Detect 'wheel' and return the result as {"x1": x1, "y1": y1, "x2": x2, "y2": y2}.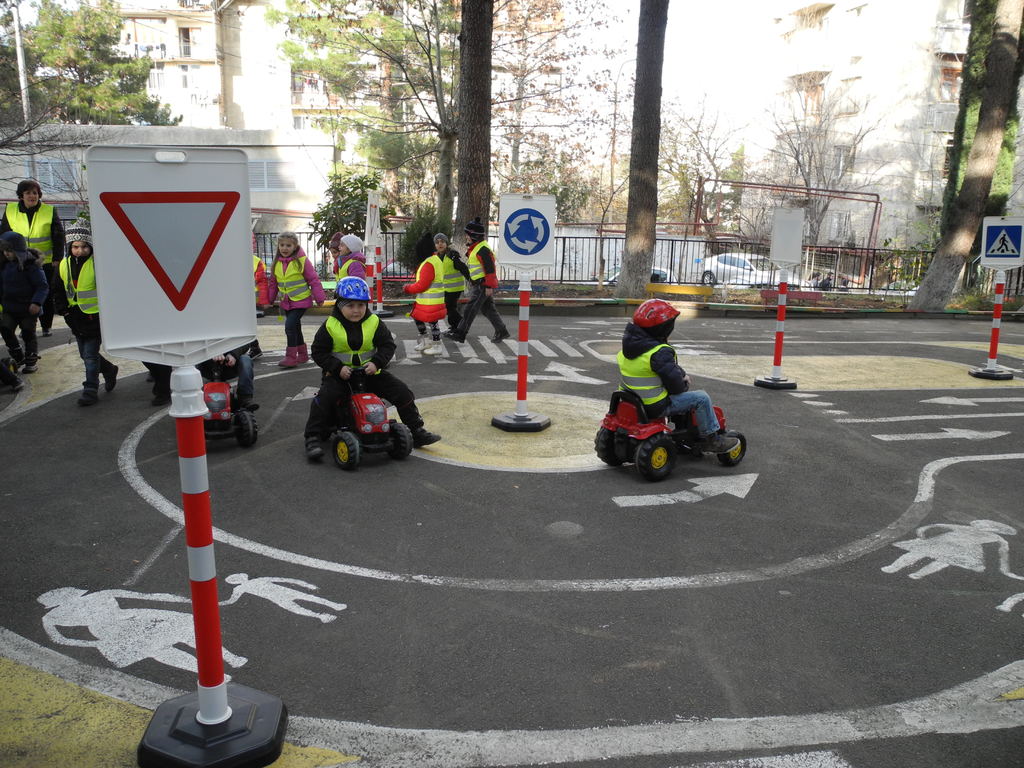
{"x1": 594, "y1": 427, "x2": 639, "y2": 468}.
